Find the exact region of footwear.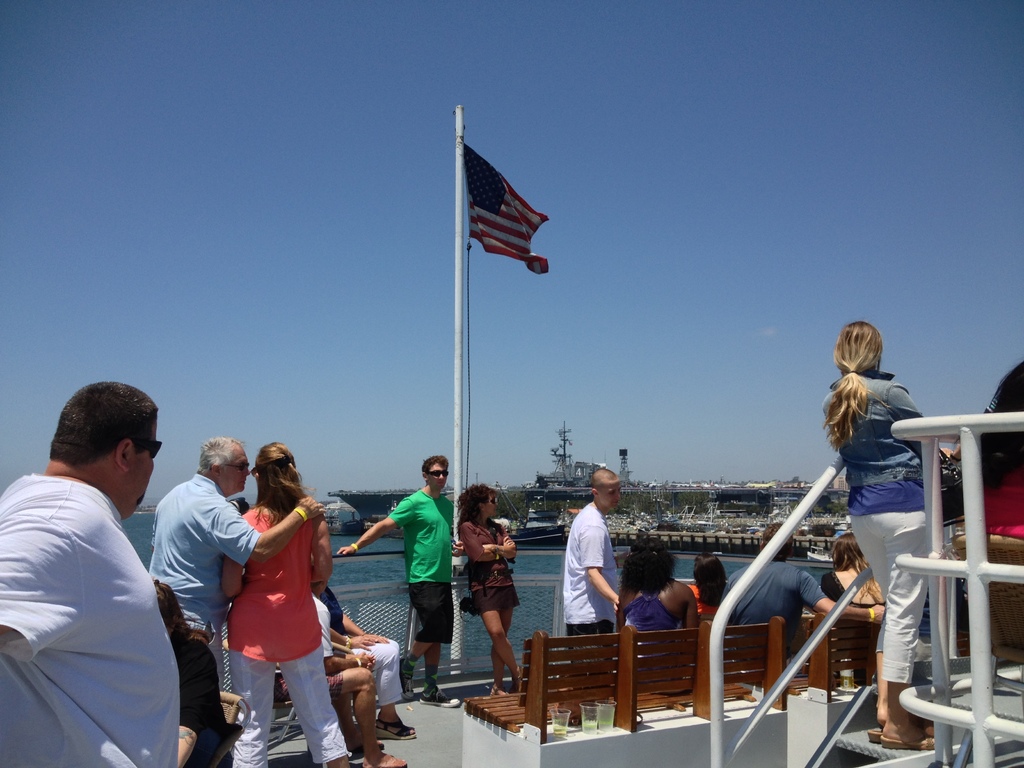
Exact region: box=[883, 735, 943, 749].
